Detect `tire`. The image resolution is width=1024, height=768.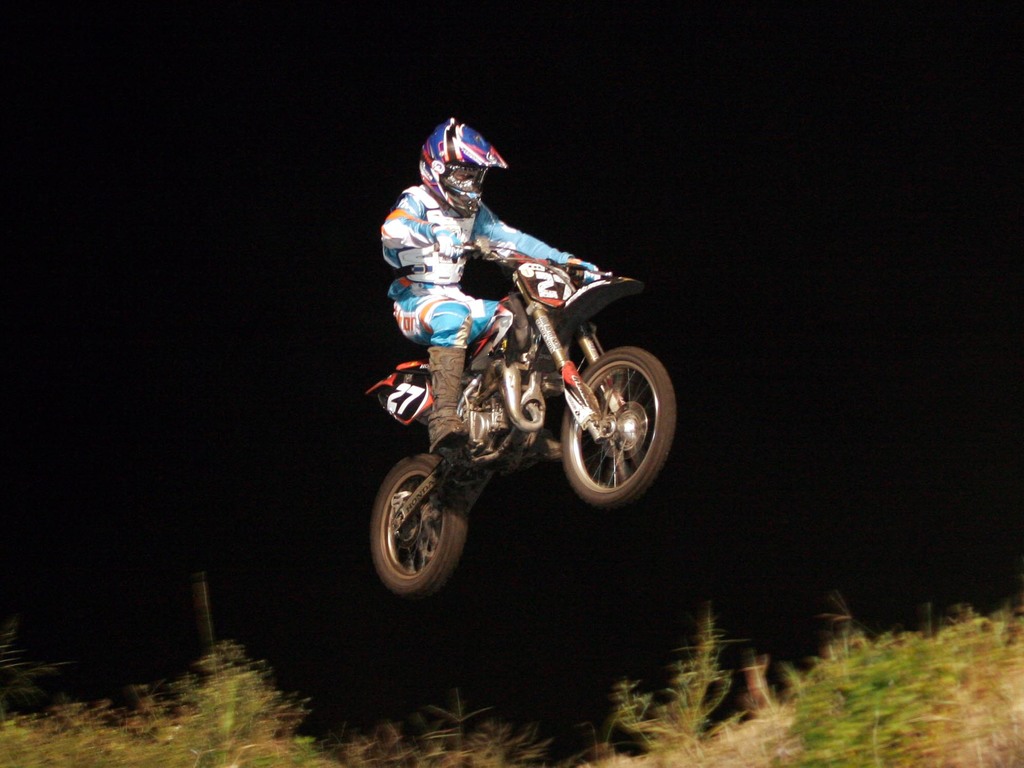
box=[365, 452, 465, 603].
